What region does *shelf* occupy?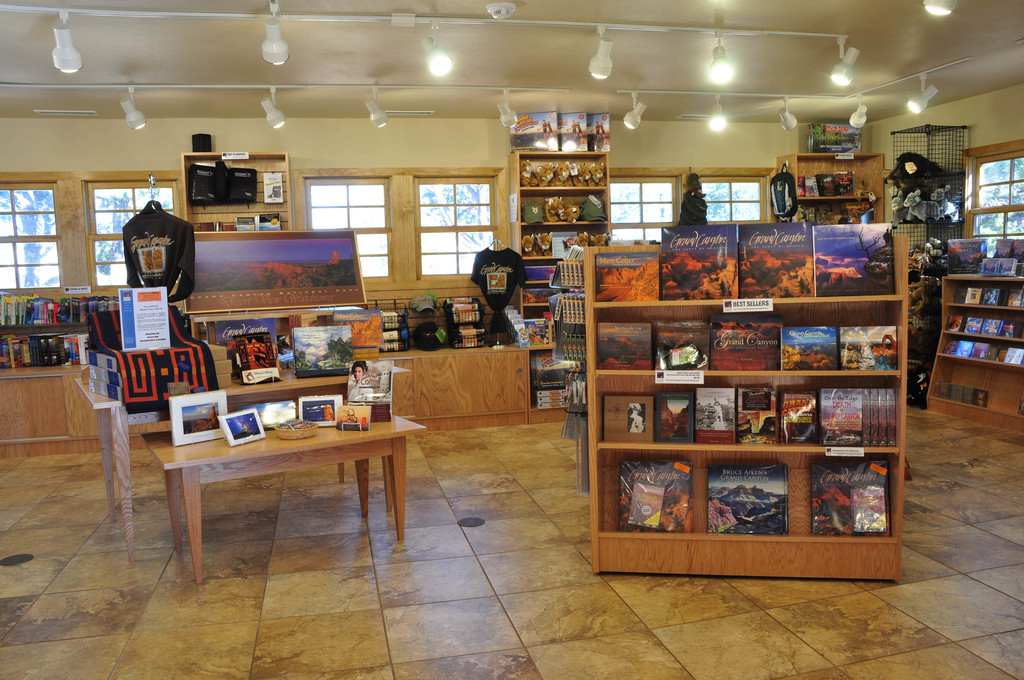
bbox=(774, 149, 897, 229).
